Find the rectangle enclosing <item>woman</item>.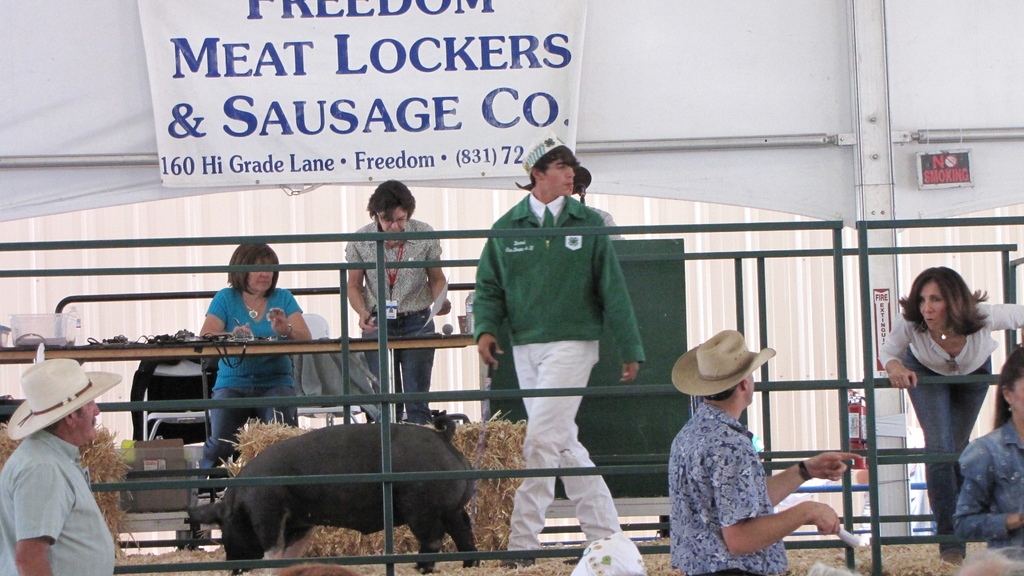
951,339,1023,575.
